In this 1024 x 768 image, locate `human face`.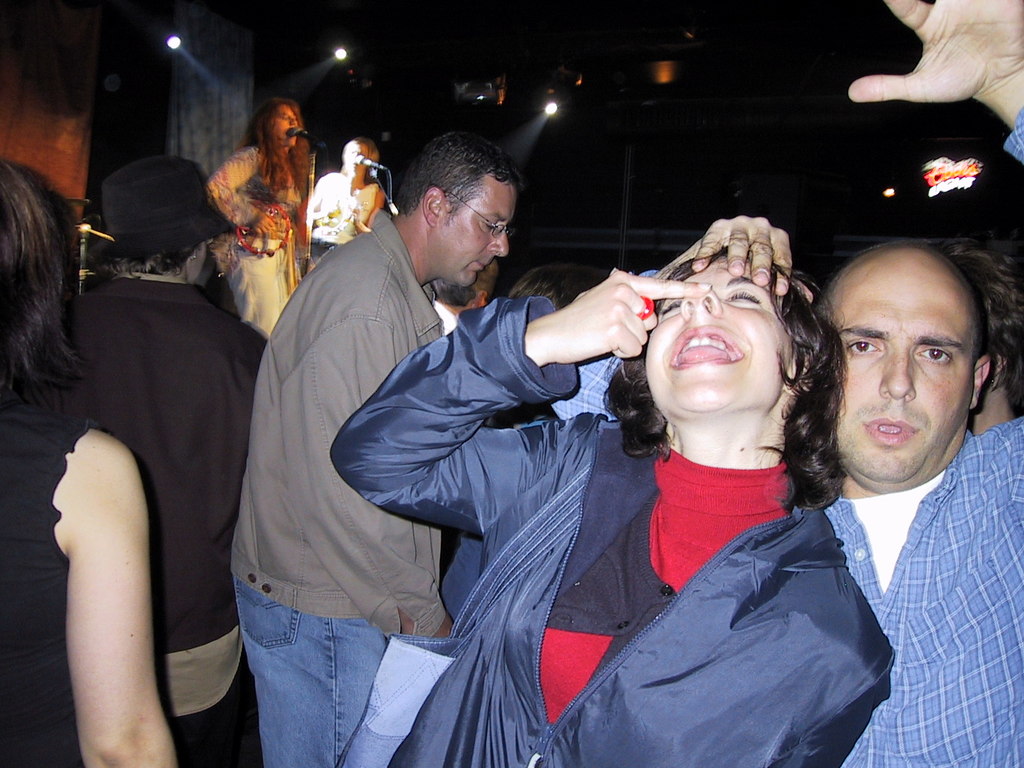
Bounding box: x1=649 y1=258 x2=789 y2=418.
